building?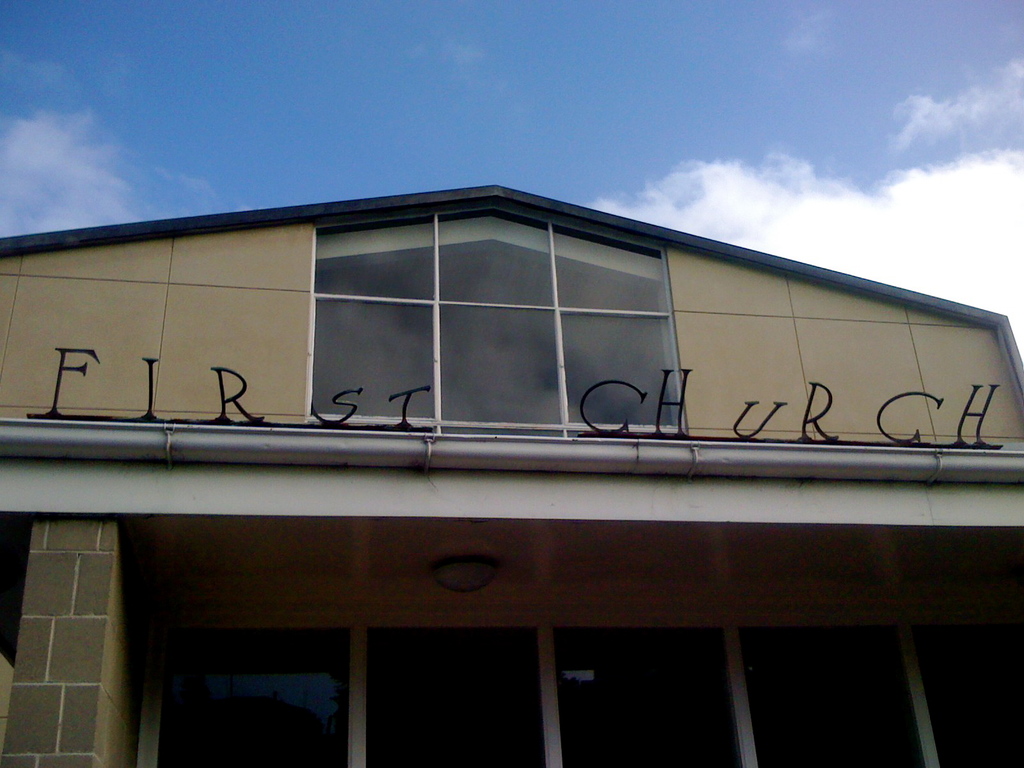
0,184,1023,767
